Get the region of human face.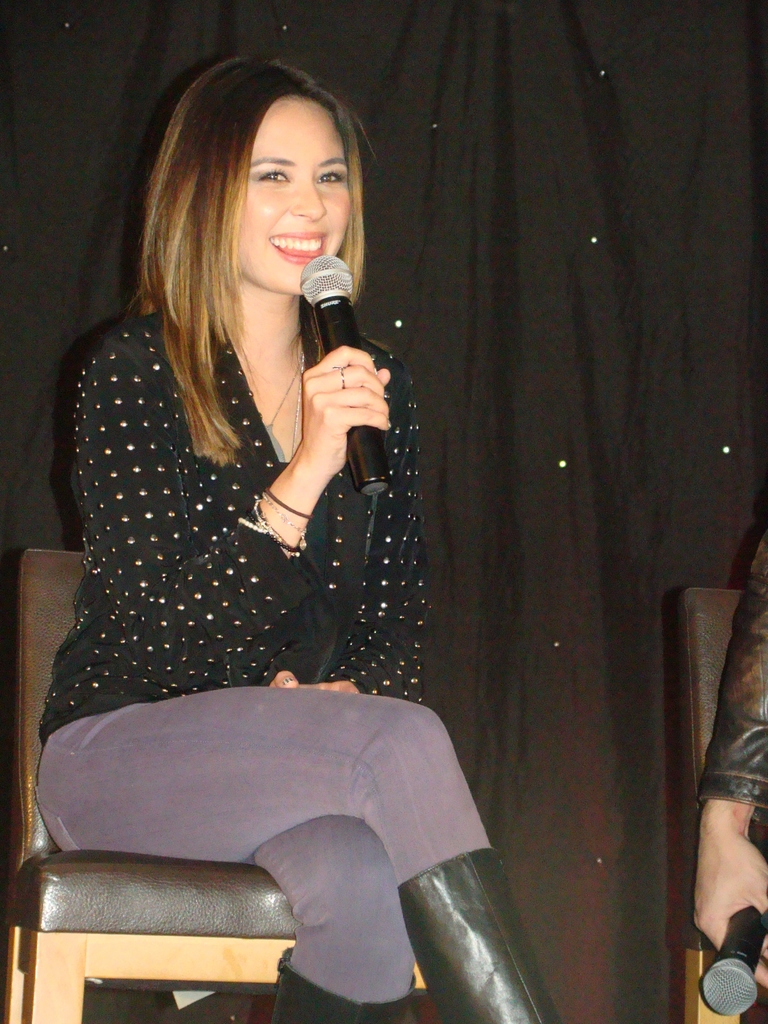
box=[239, 95, 348, 297].
